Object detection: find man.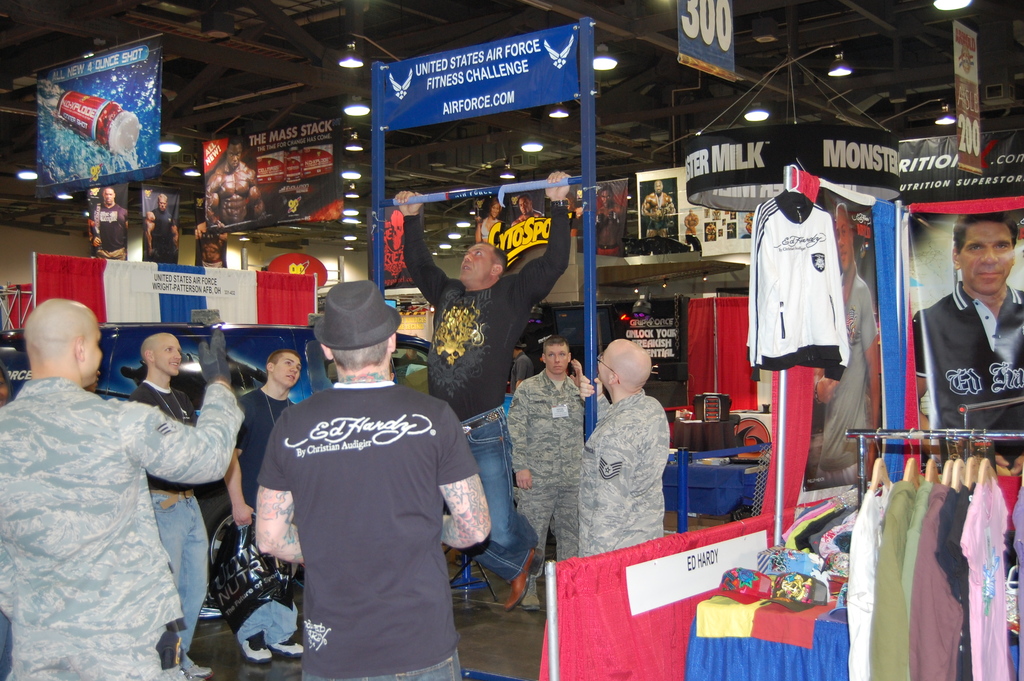
<box>397,170,570,605</box>.
